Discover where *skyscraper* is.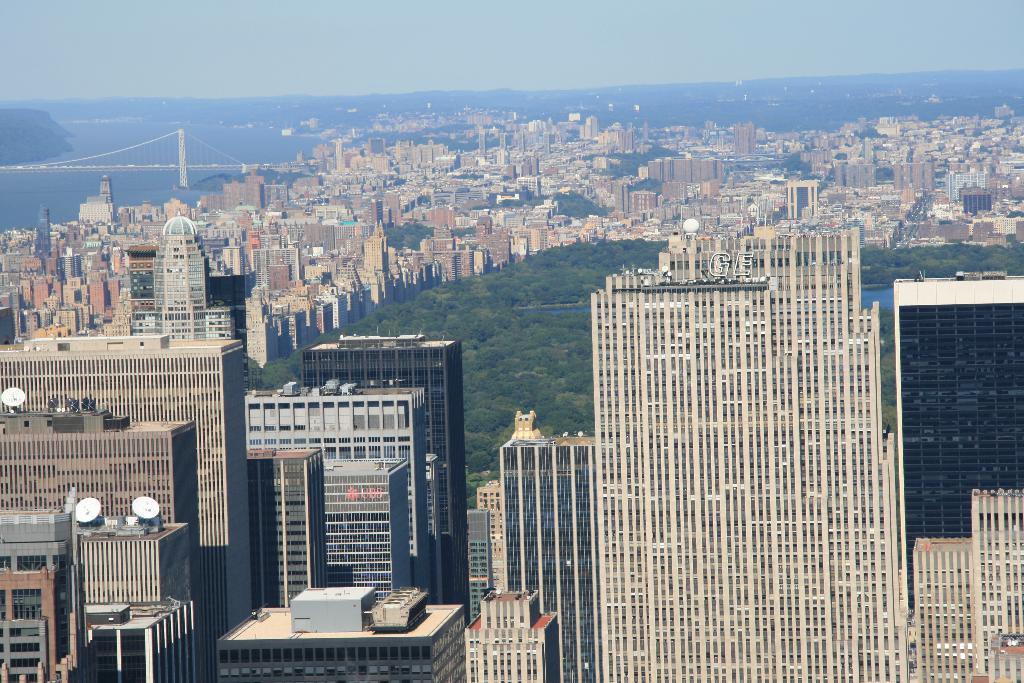
Discovered at <box>578,208,911,670</box>.
